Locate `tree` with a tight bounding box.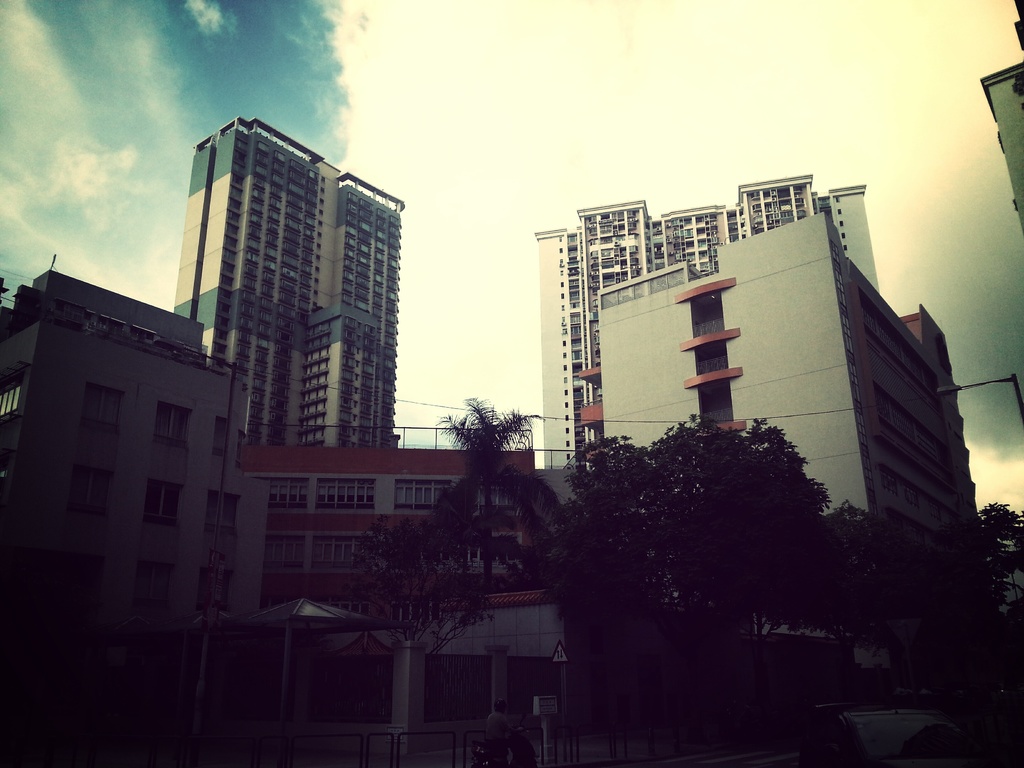
511/416/891/767.
